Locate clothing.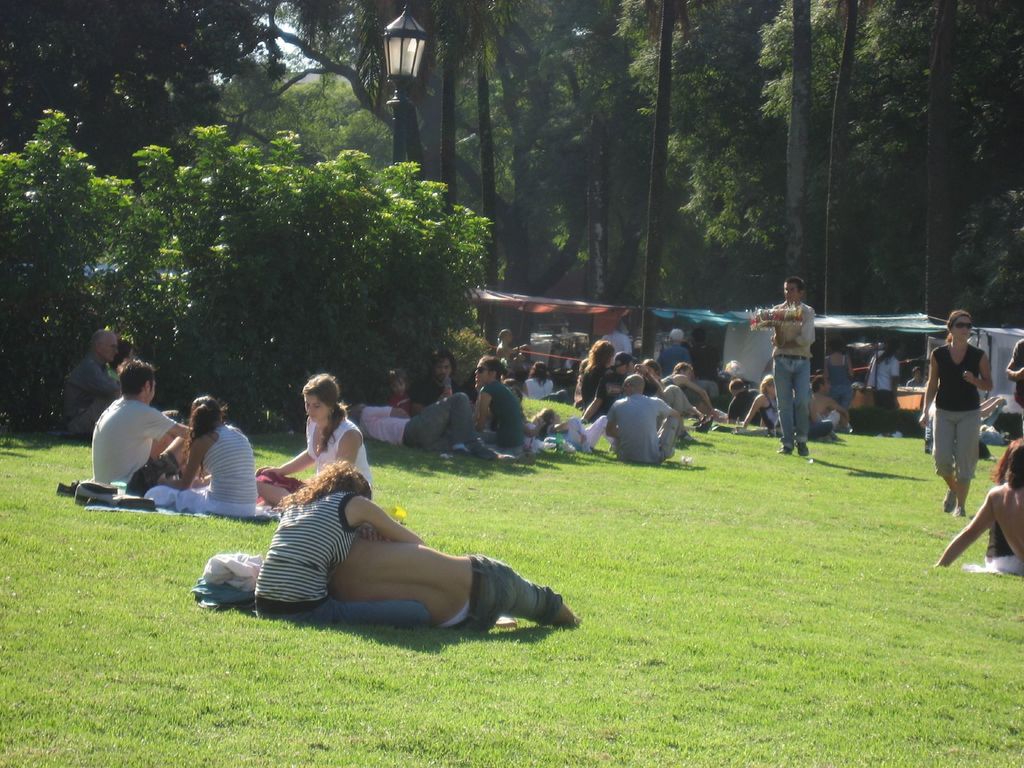
Bounding box: 1006/337/1023/413.
